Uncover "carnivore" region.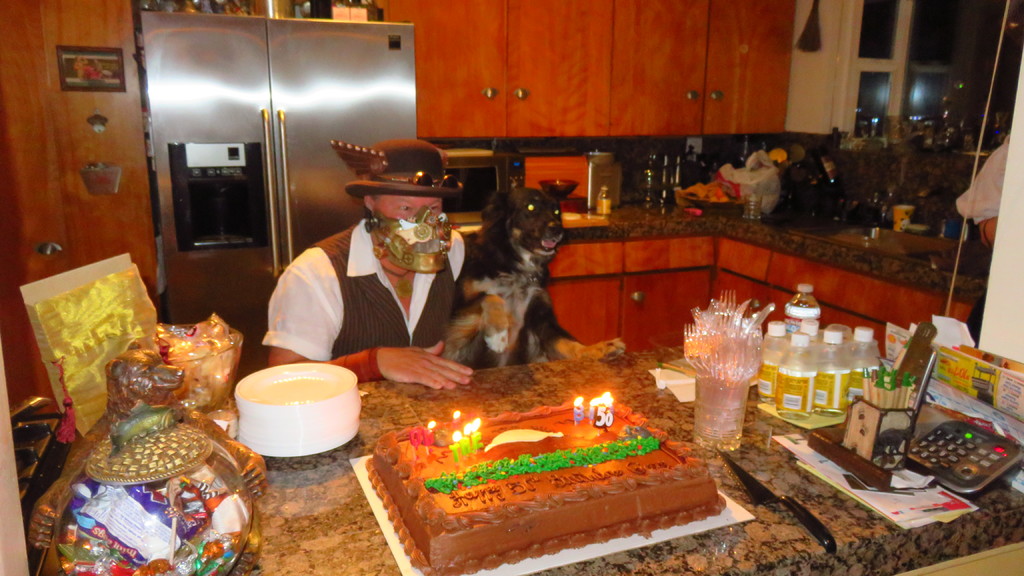
Uncovered: <box>105,340,185,426</box>.
